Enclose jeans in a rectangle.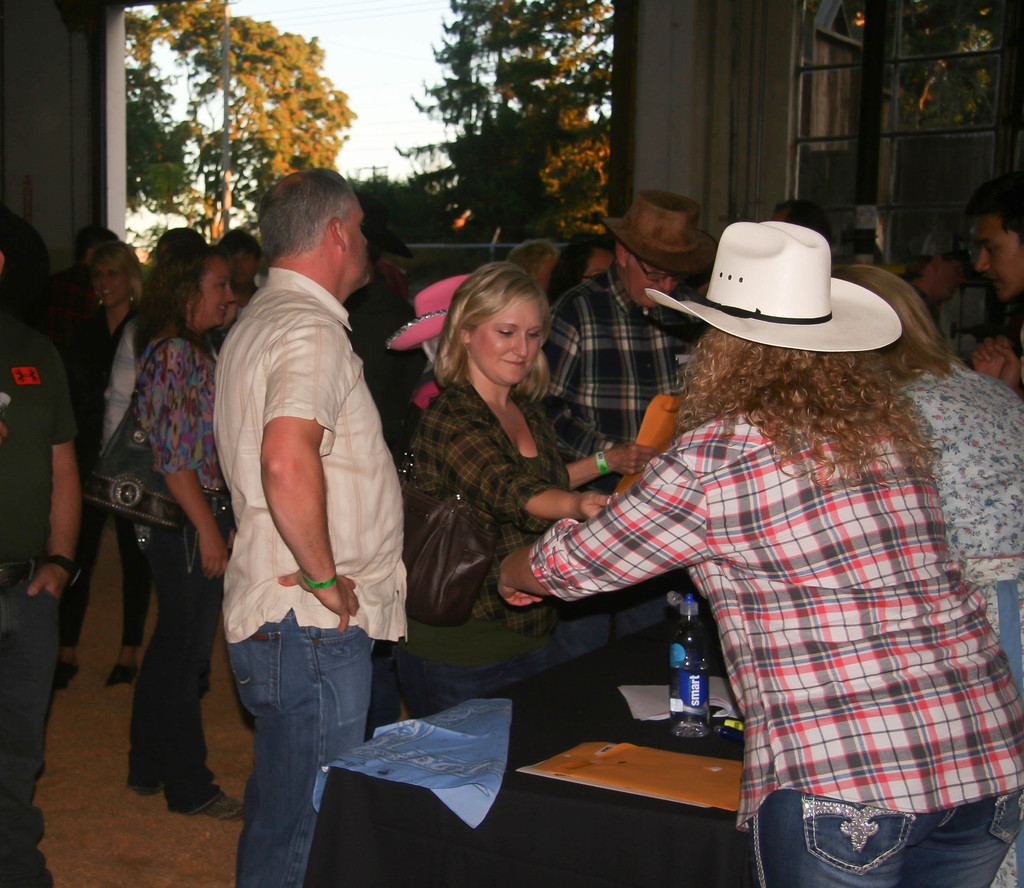
[0,563,58,887].
